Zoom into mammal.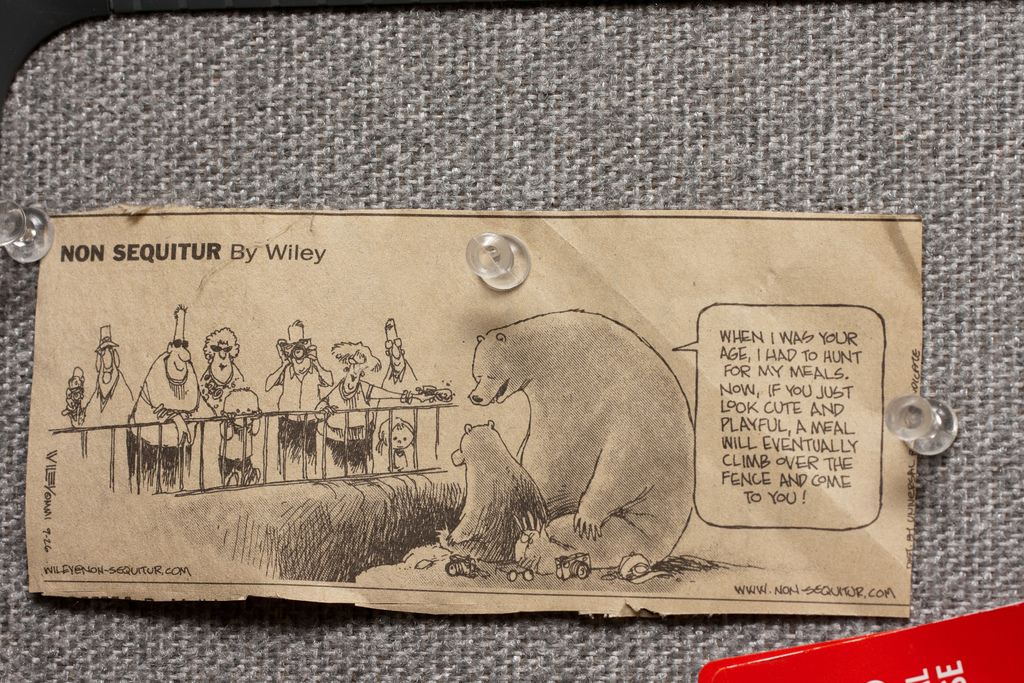
Zoom target: locate(308, 337, 430, 477).
